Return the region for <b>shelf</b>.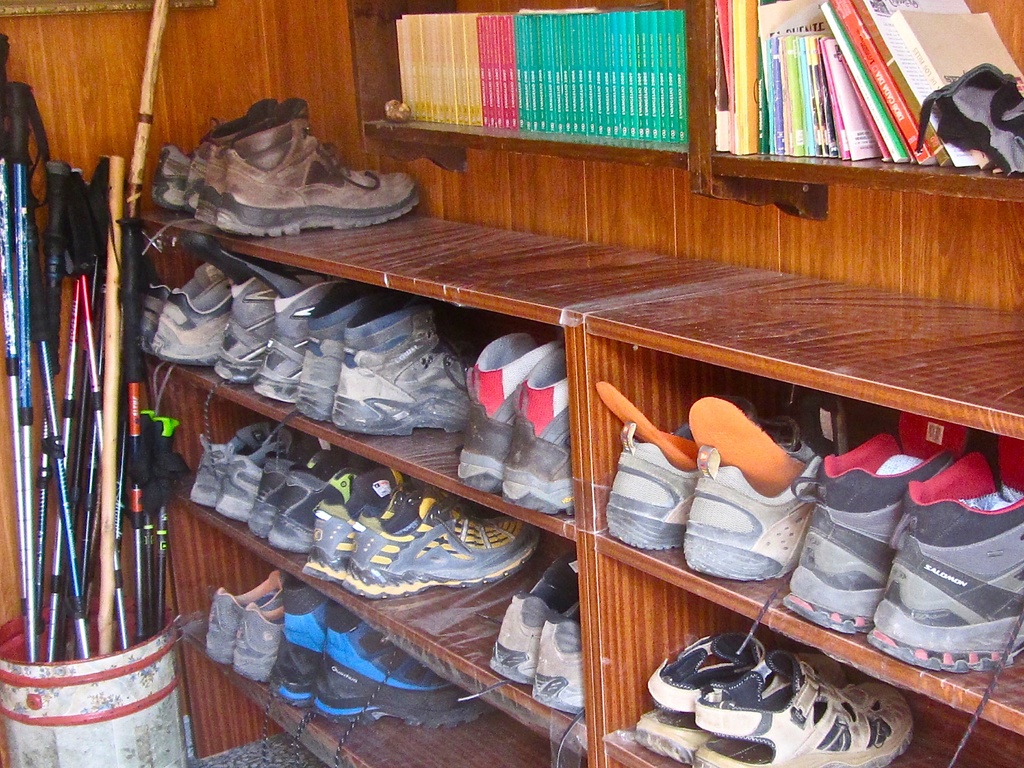
138 179 737 535.
